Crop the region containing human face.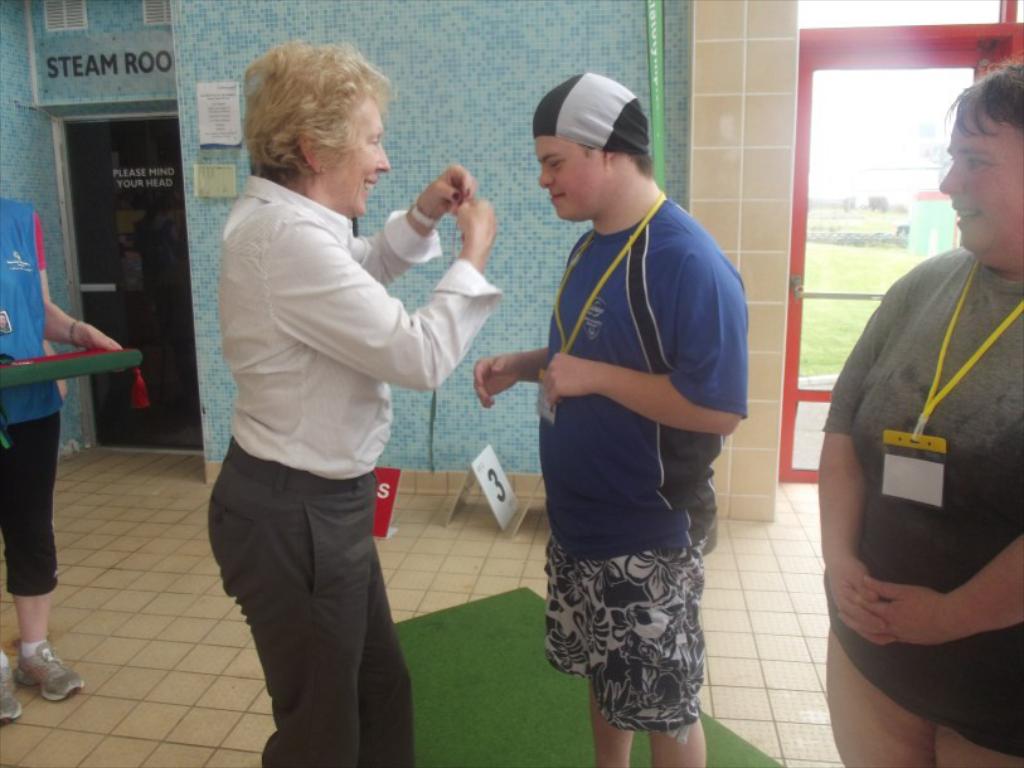
Crop region: {"x1": 936, "y1": 103, "x2": 1023, "y2": 248}.
